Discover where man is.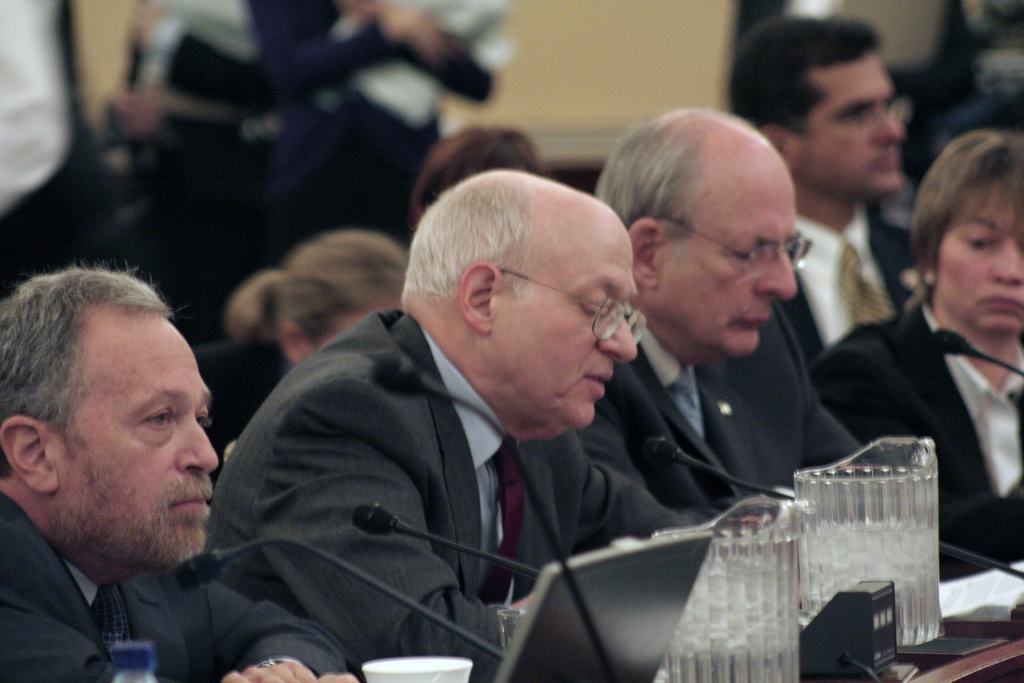
Discovered at <box>721,18,924,356</box>.
